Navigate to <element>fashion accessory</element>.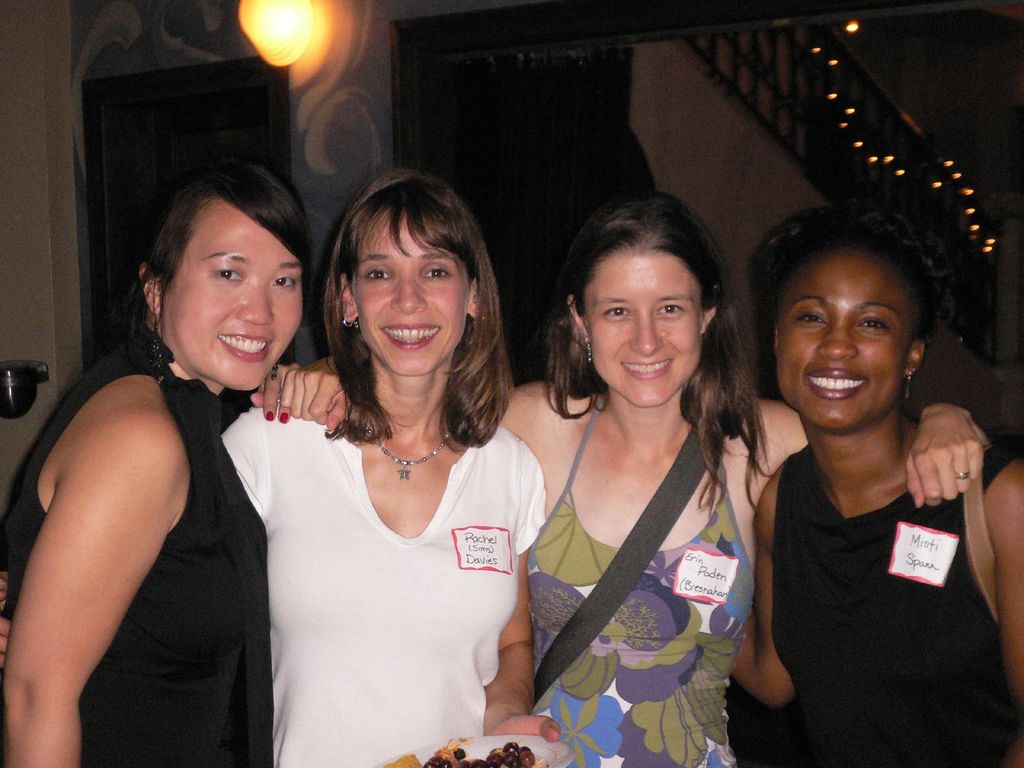
Navigation target: detection(369, 435, 454, 481).
